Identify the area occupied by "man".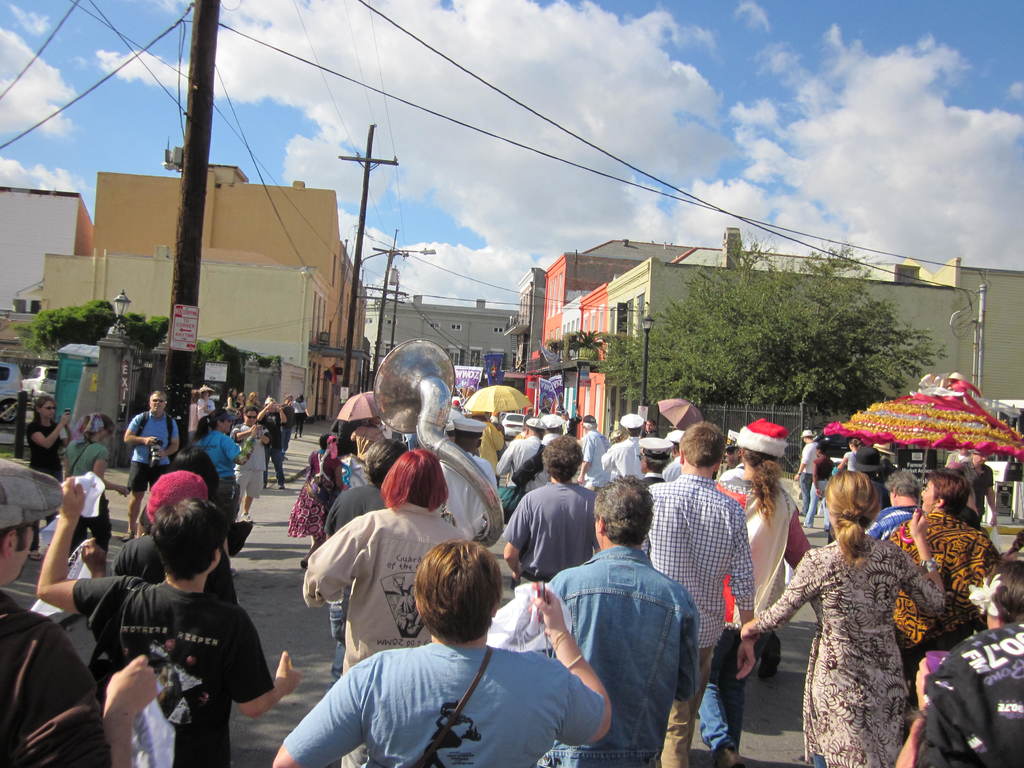
Area: l=625, t=429, r=756, b=767.
